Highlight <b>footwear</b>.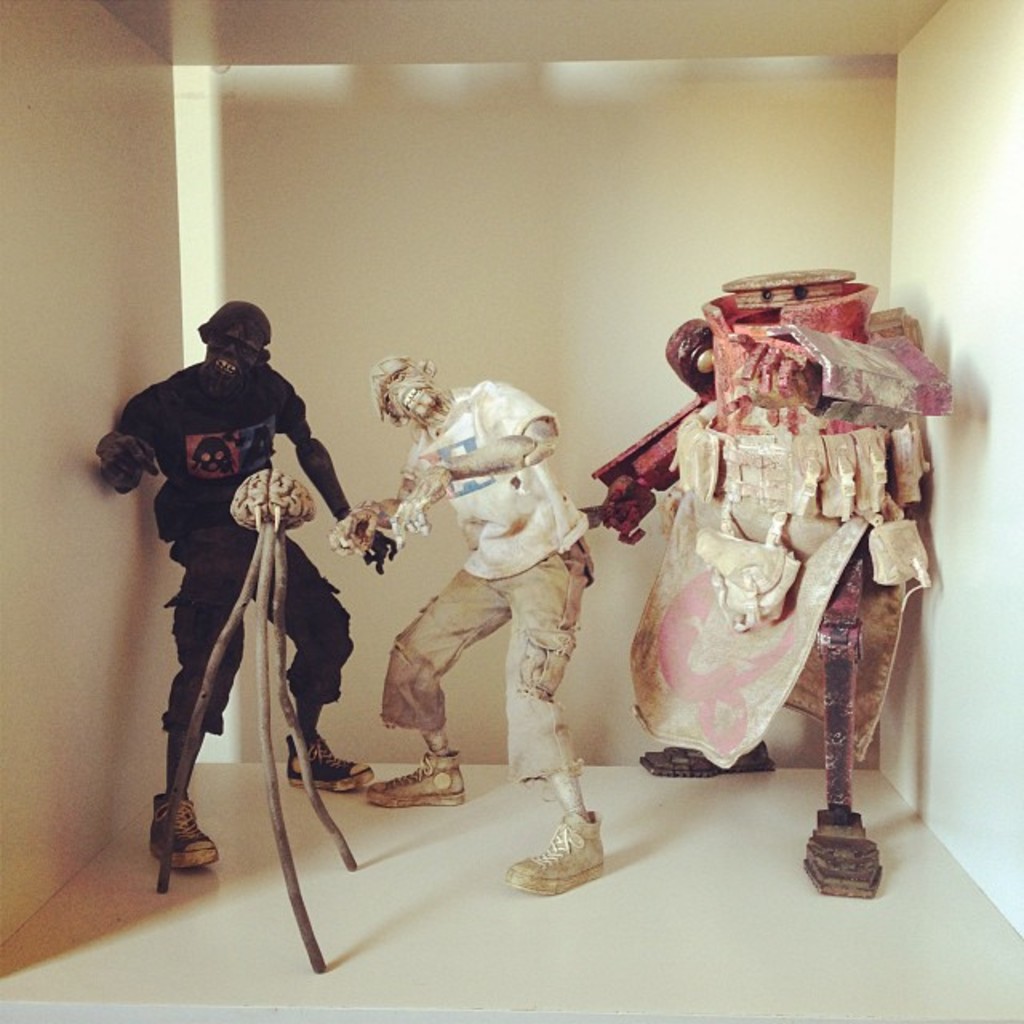
Highlighted region: box=[368, 746, 466, 802].
